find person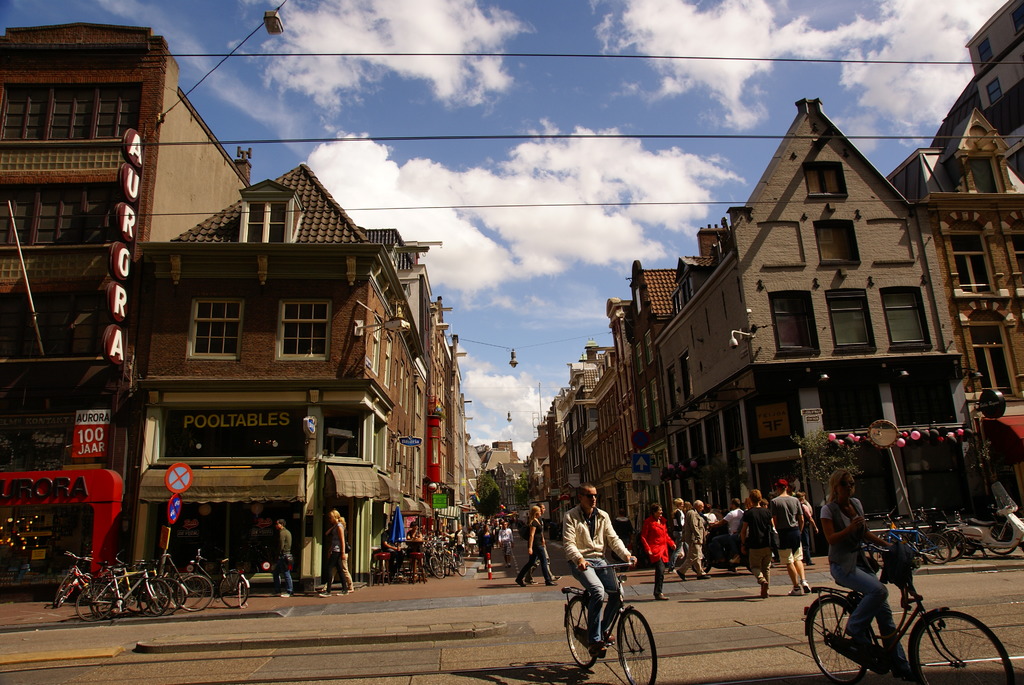
x1=326 y1=512 x2=355 y2=592
